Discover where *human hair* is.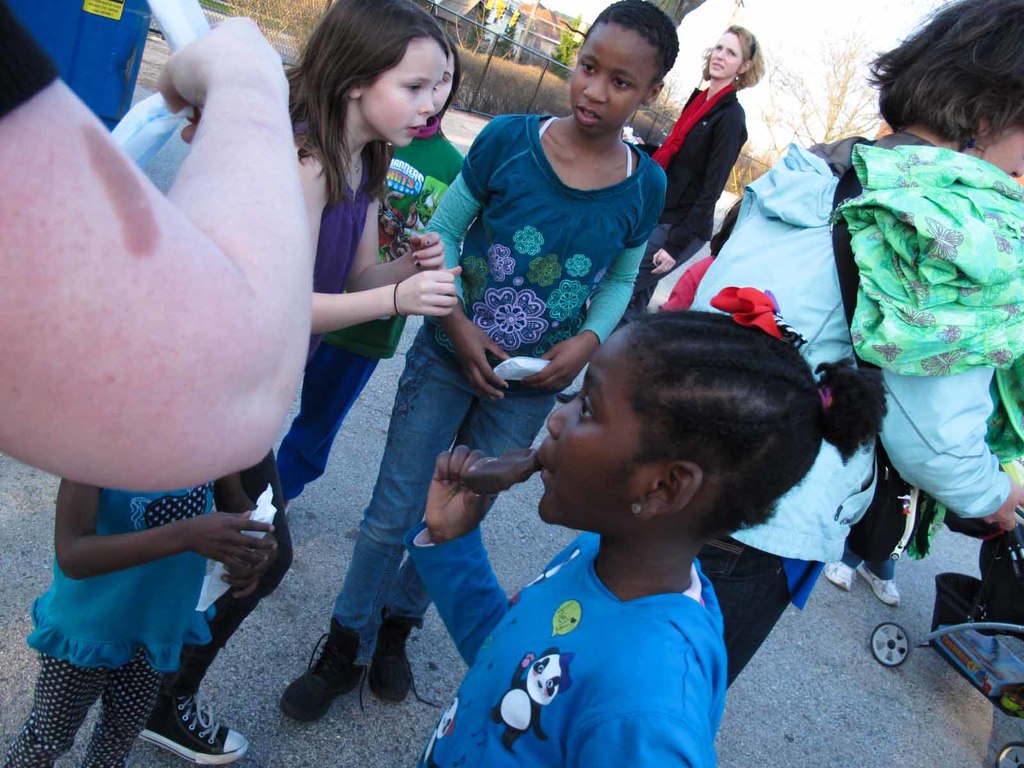
Discovered at 623:308:888:549.
